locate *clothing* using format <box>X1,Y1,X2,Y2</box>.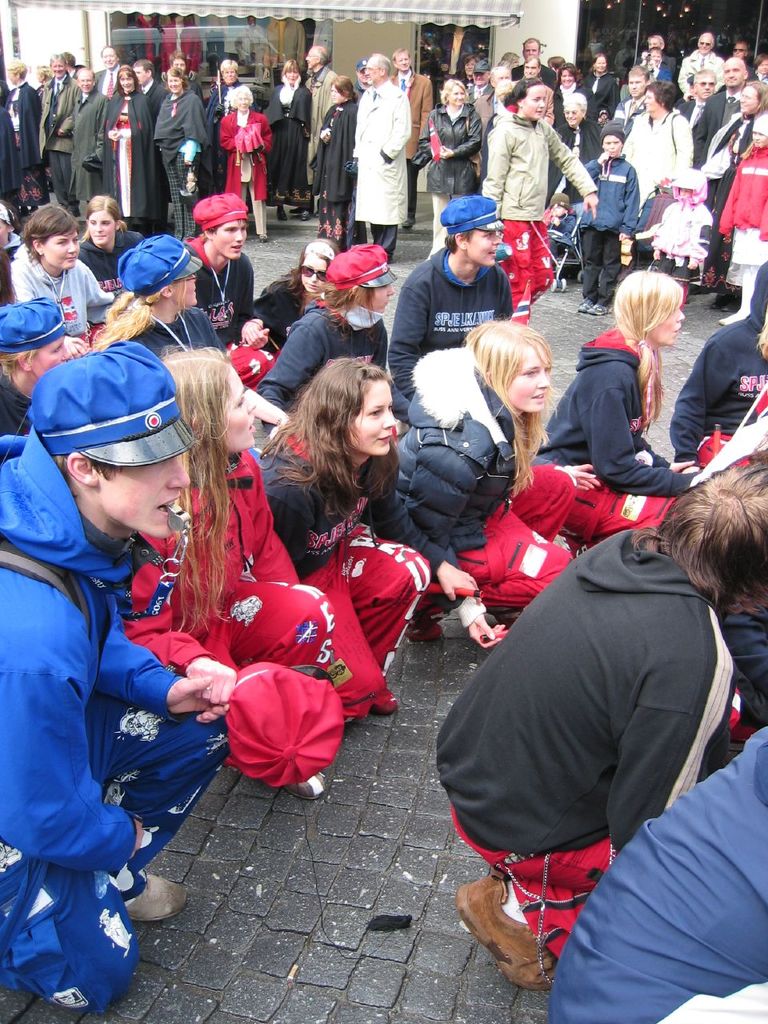
<box>444,481,758,953</box>.
